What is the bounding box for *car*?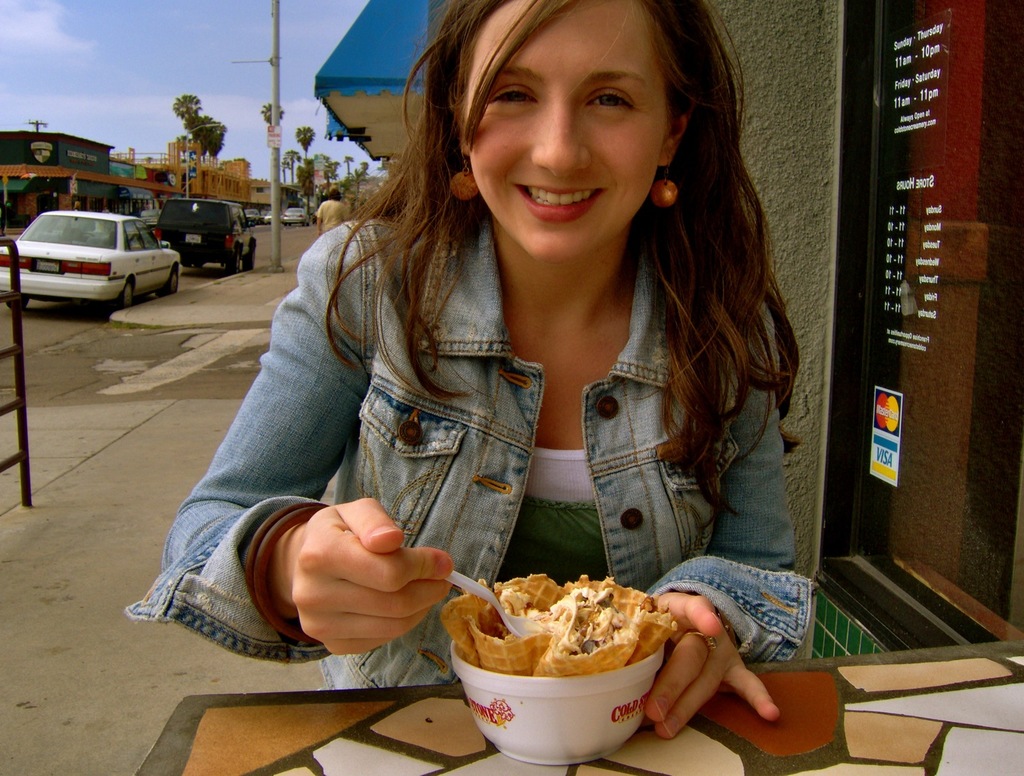
{"x1": 284, "y1": 201, "x2": 311, "y2": 225}.
